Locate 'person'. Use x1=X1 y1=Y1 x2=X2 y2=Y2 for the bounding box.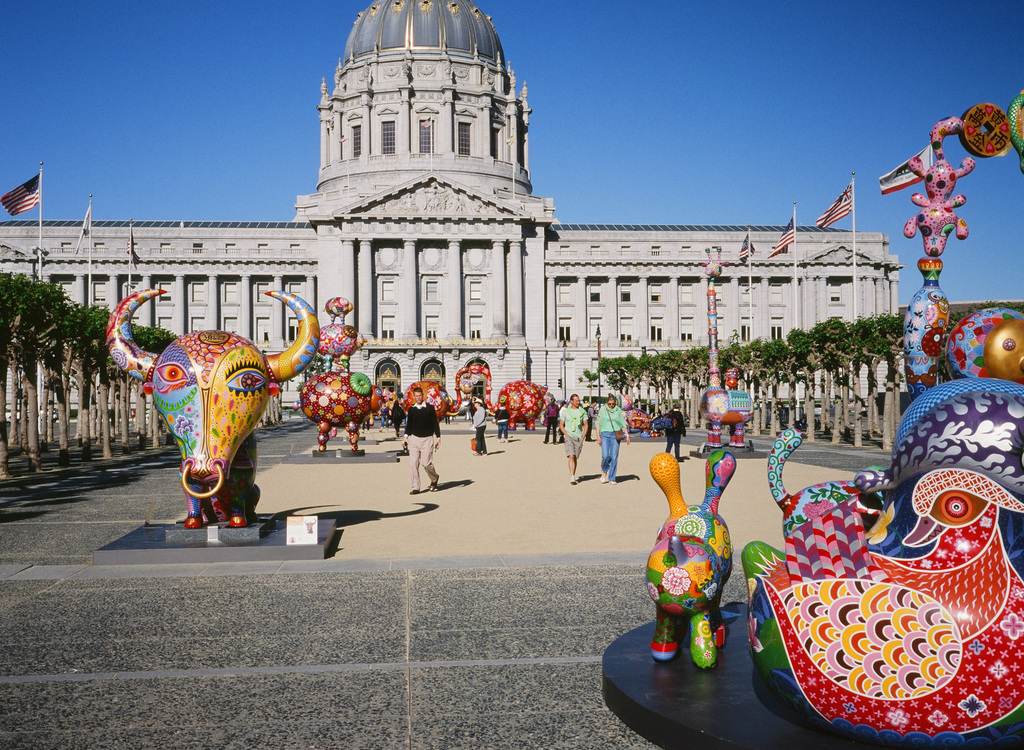
x1=381 y1=402 x2=391 y2=428.
